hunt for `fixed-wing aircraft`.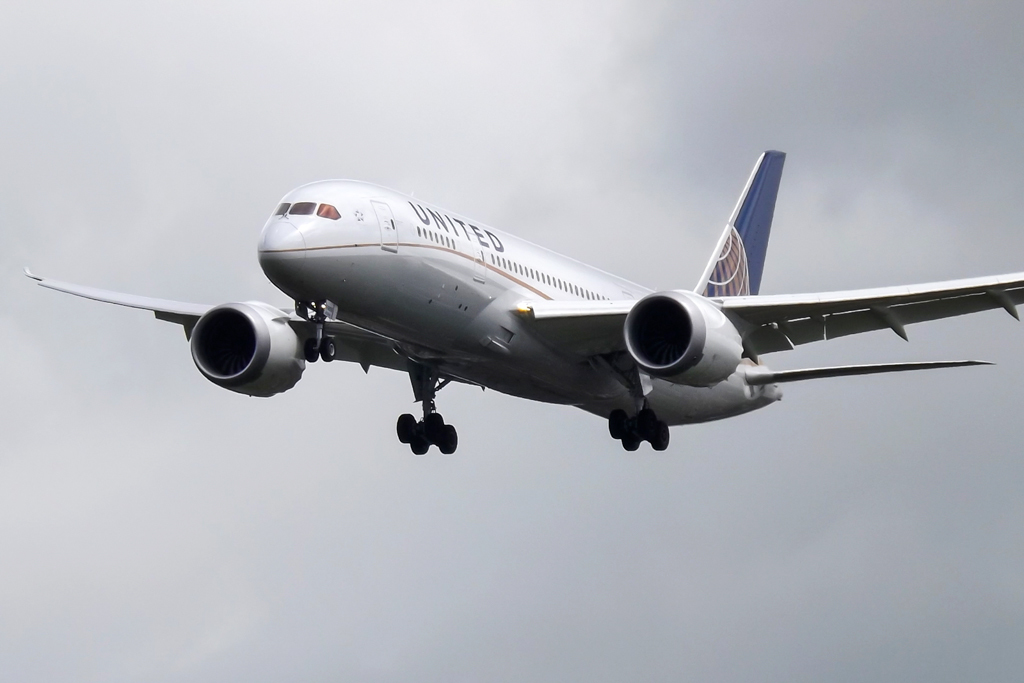
Hunted down at [16,147,1023,454].
